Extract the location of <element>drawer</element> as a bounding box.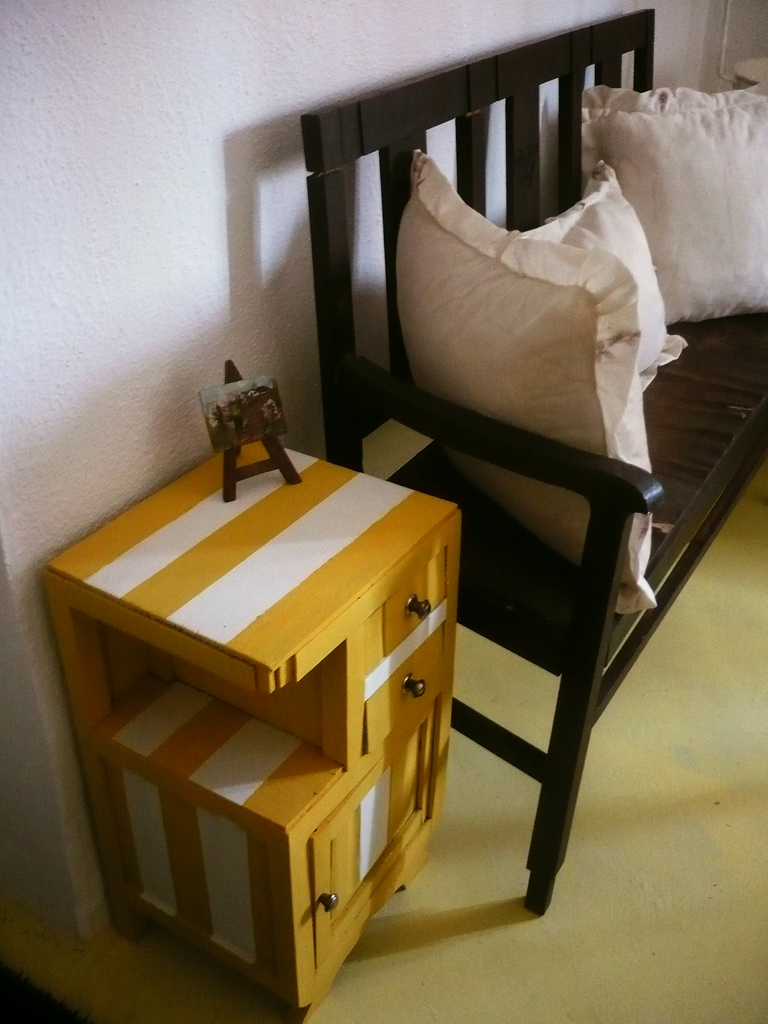
select_region(363, 620, 452, 753).
